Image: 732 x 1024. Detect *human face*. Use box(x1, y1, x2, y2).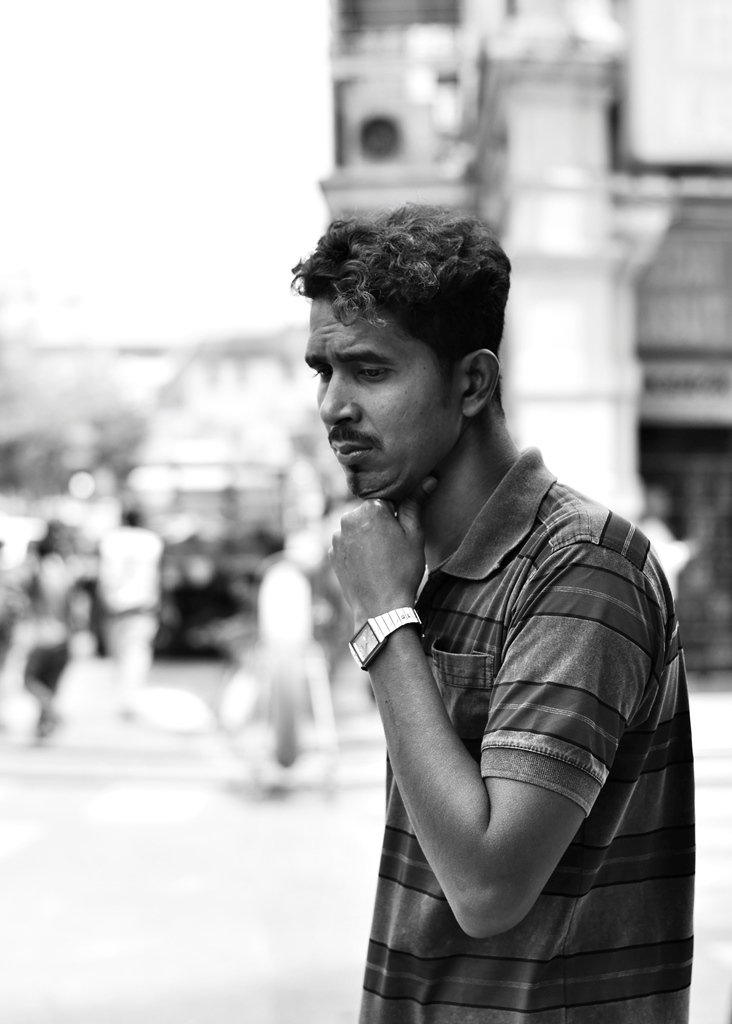
box(305, 284, 466, 499).
